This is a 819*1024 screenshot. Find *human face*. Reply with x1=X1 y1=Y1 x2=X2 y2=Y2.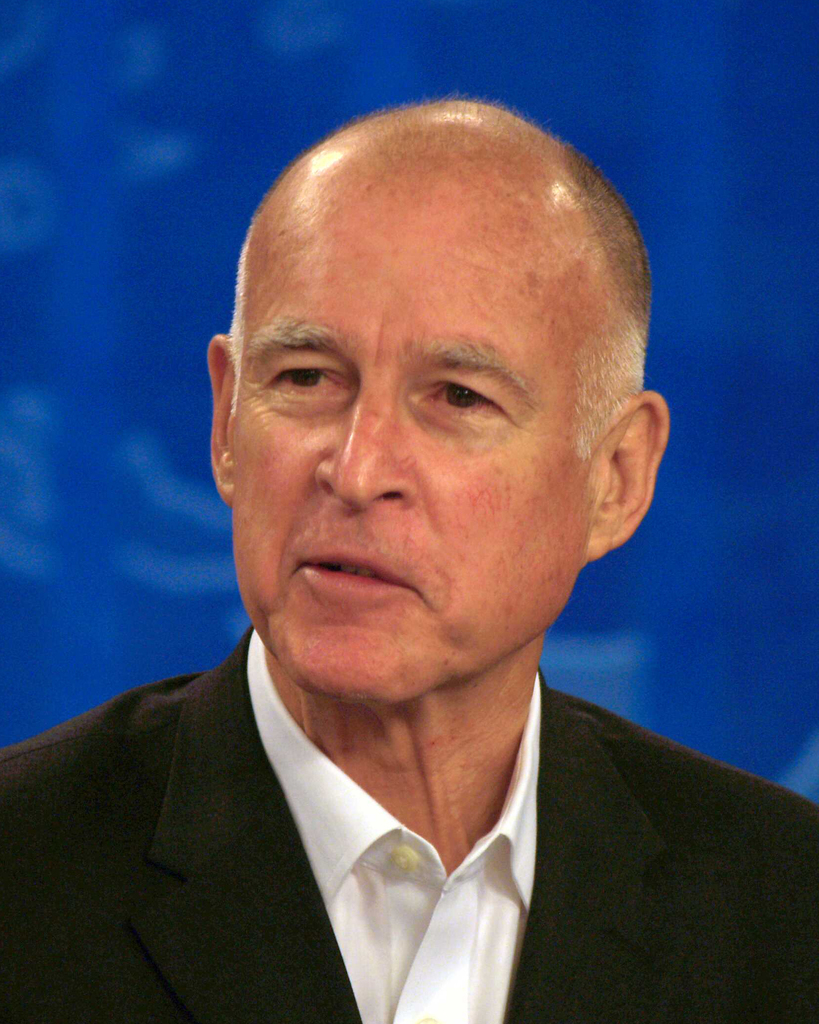
x1=226 y1=152 x2=596 y2=696.
